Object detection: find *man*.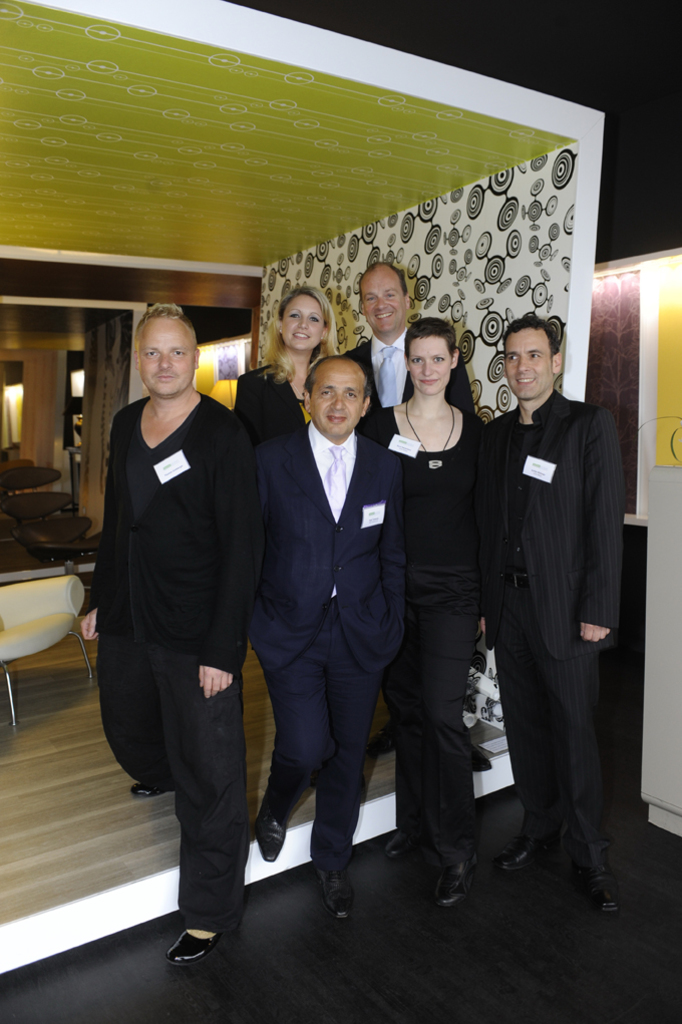
bbox=(345, 255, 485, 866).
